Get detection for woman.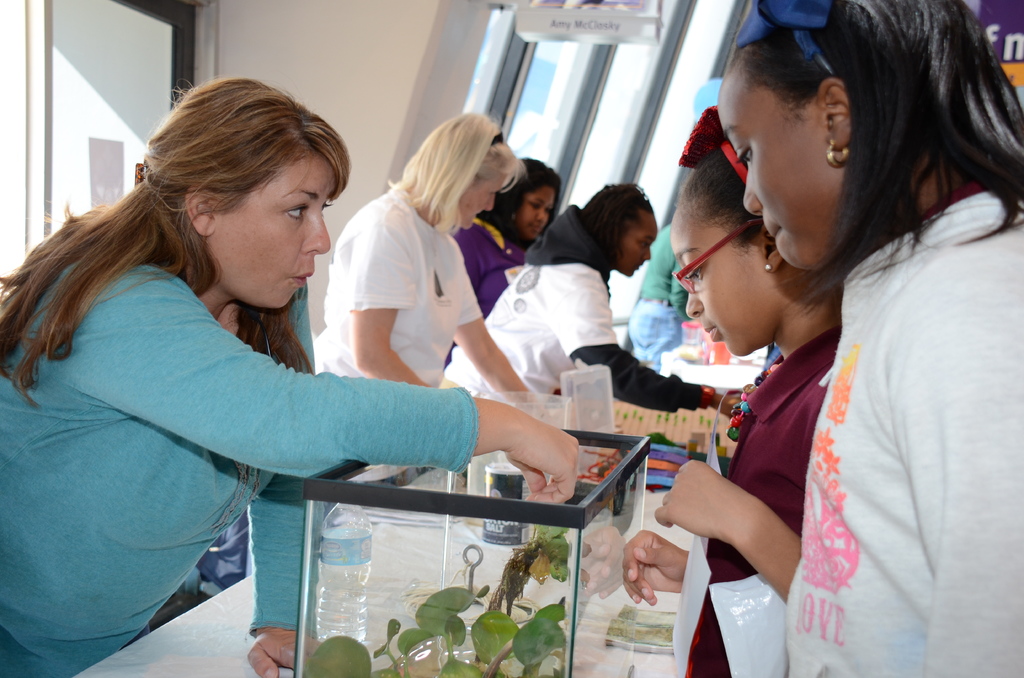
Detection: 692:0:1023:677.
